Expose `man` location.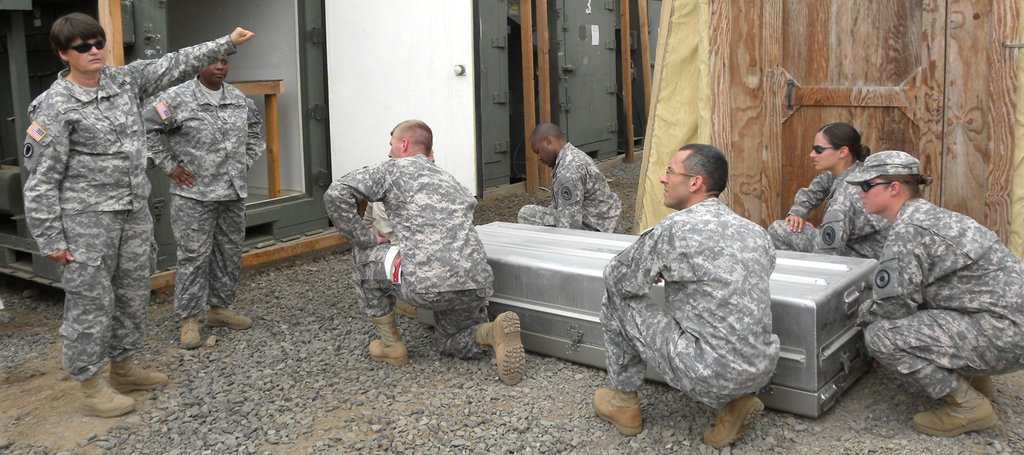
Exposed at bbox=(865, 156, 1023, 422).
